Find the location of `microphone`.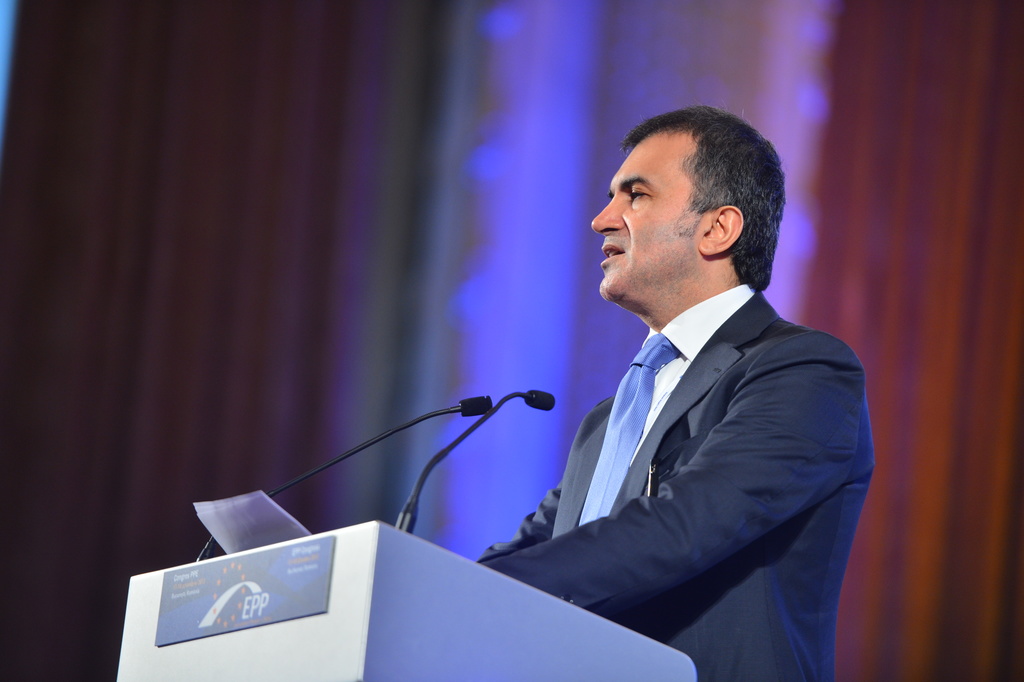
Location: left=524, top=390, right=557, bottom=412.
